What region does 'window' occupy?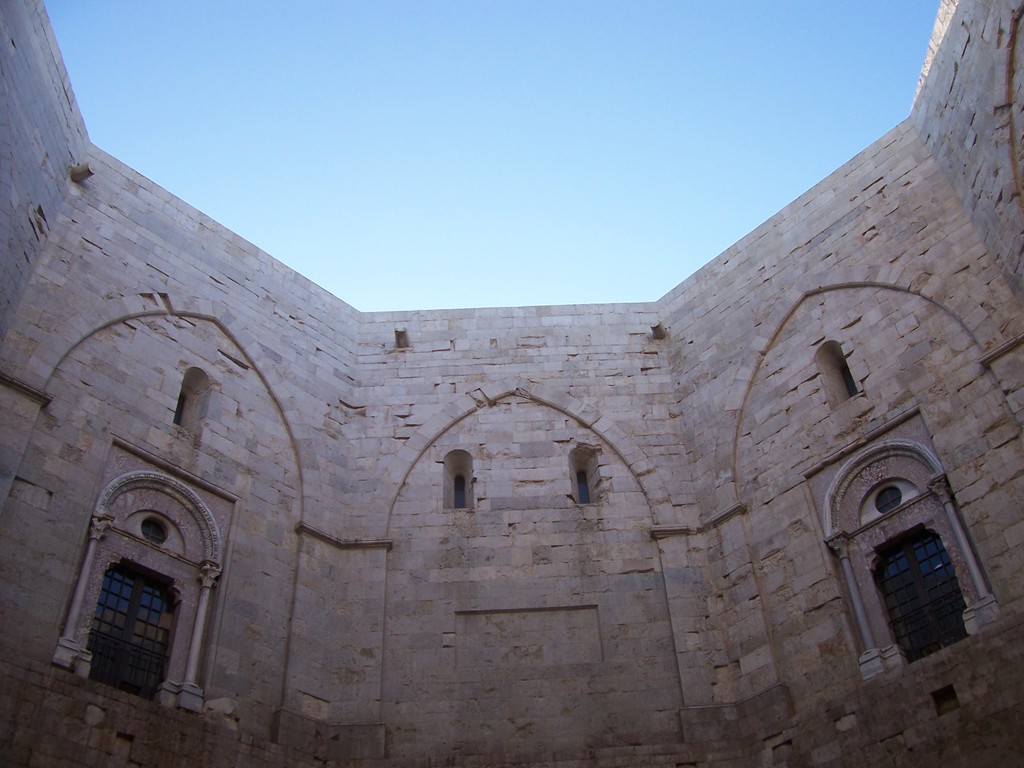
(left=838, top=410, right=973, bottom=671).
